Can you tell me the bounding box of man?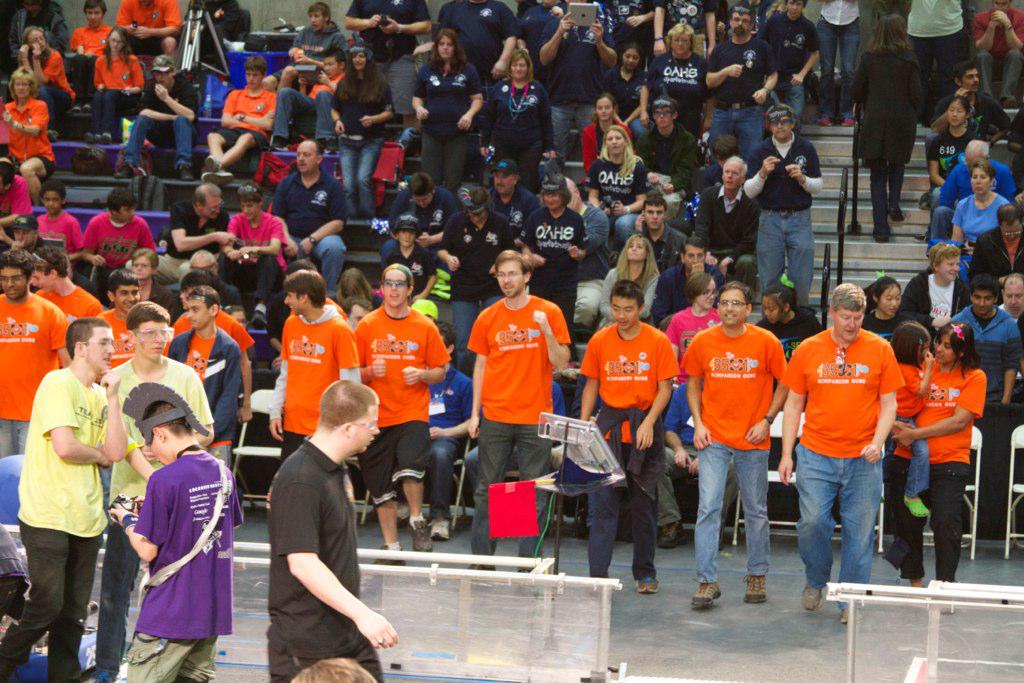
[left=905, top=0, right=970, bottom=118].
